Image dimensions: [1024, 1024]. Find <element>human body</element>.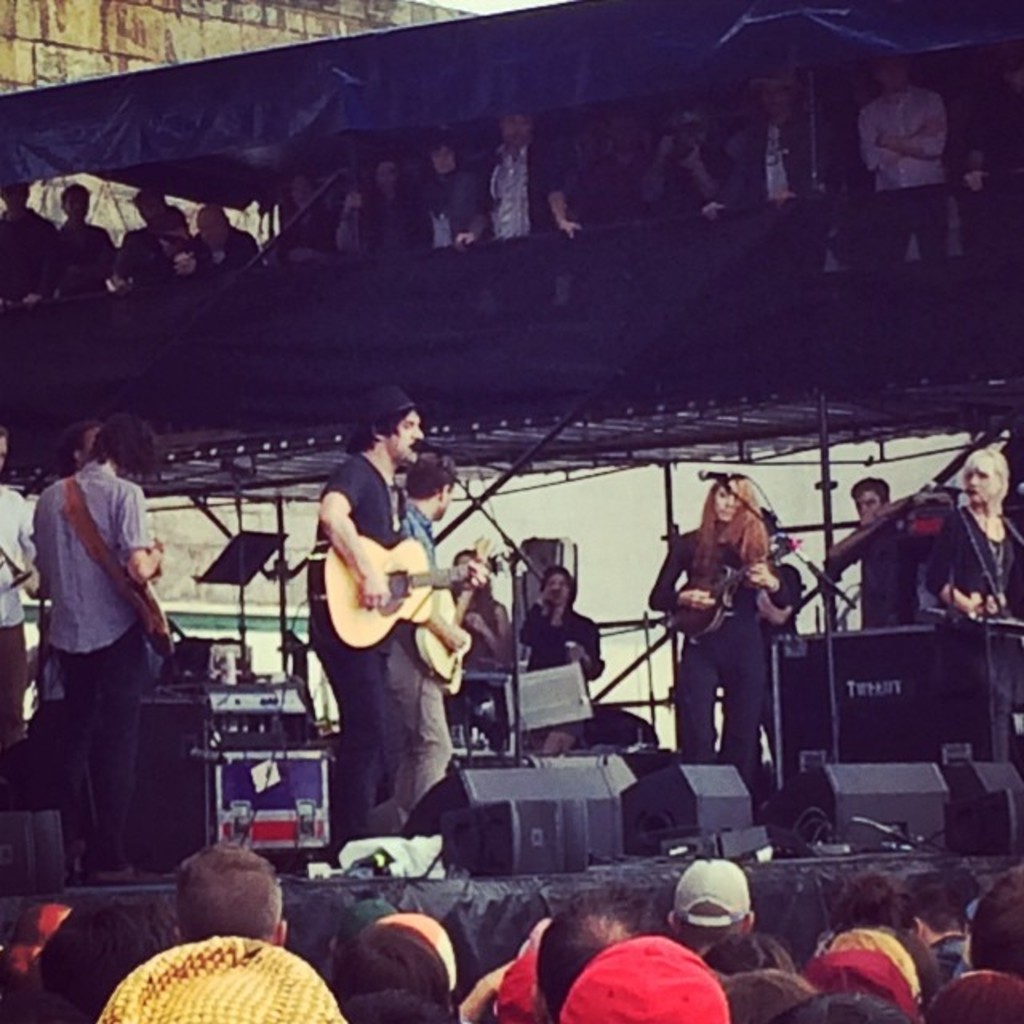
[56,189,122,293].
